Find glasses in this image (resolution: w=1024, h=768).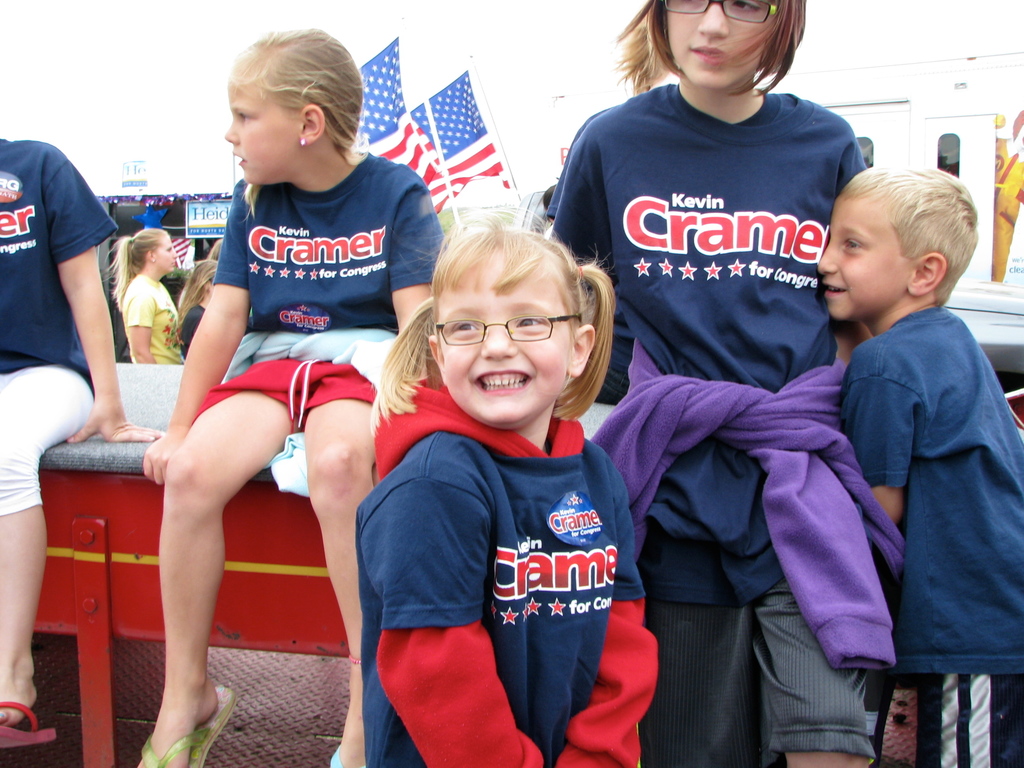
bbox=[662, 0, 781, 23].
